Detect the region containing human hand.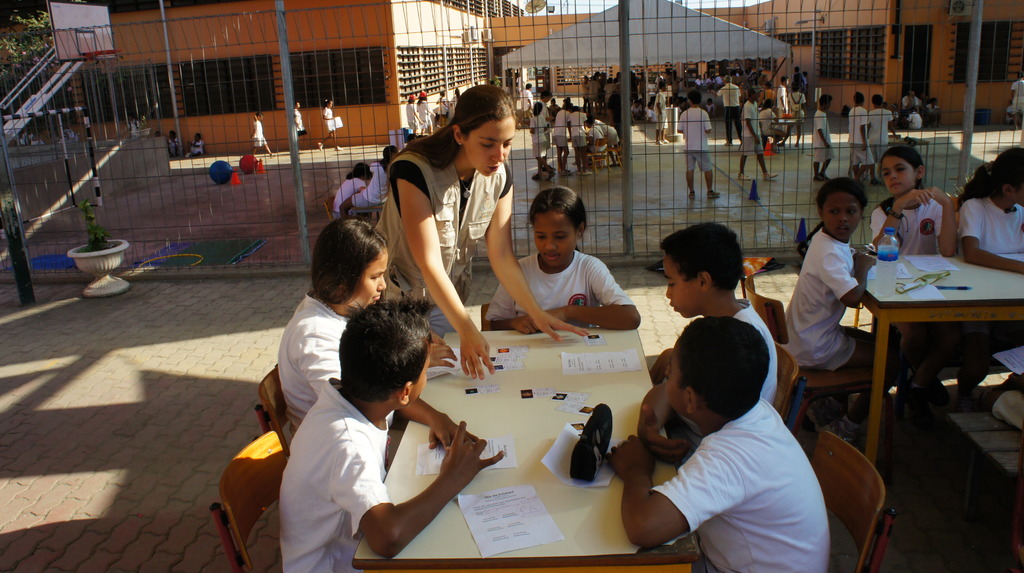
(x1=853, y1=254, x2=877, y2=270).
